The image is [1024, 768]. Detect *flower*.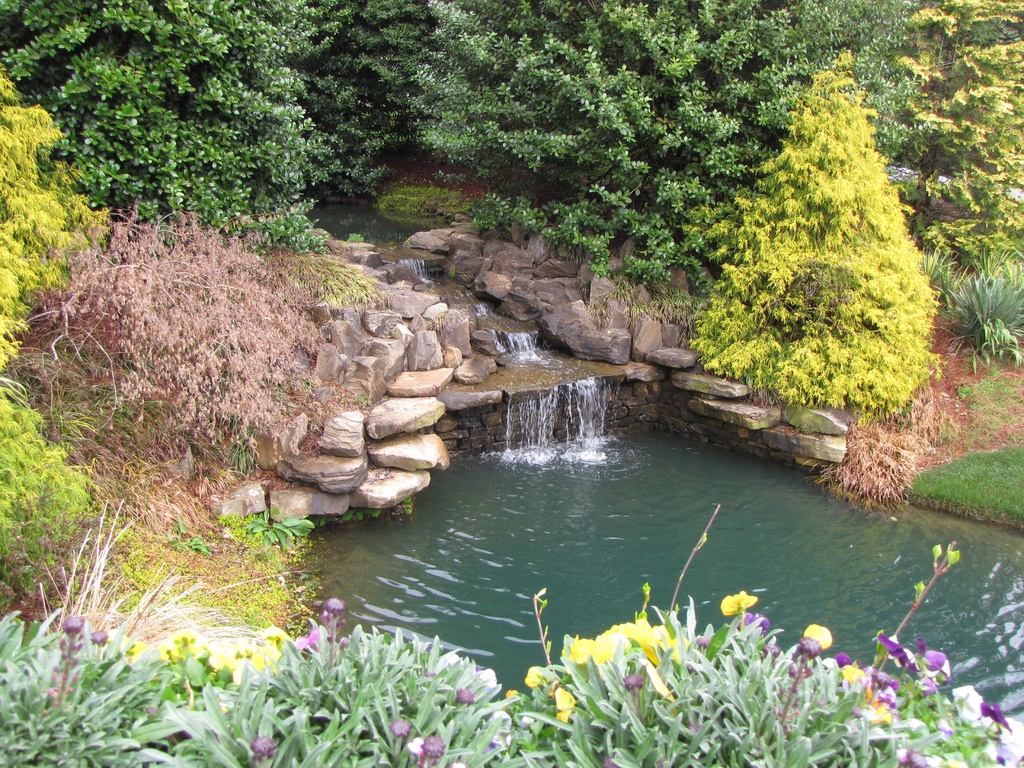
Detection: {"left": 856, "top": 701, "right": 890, "bottom": 723}.
